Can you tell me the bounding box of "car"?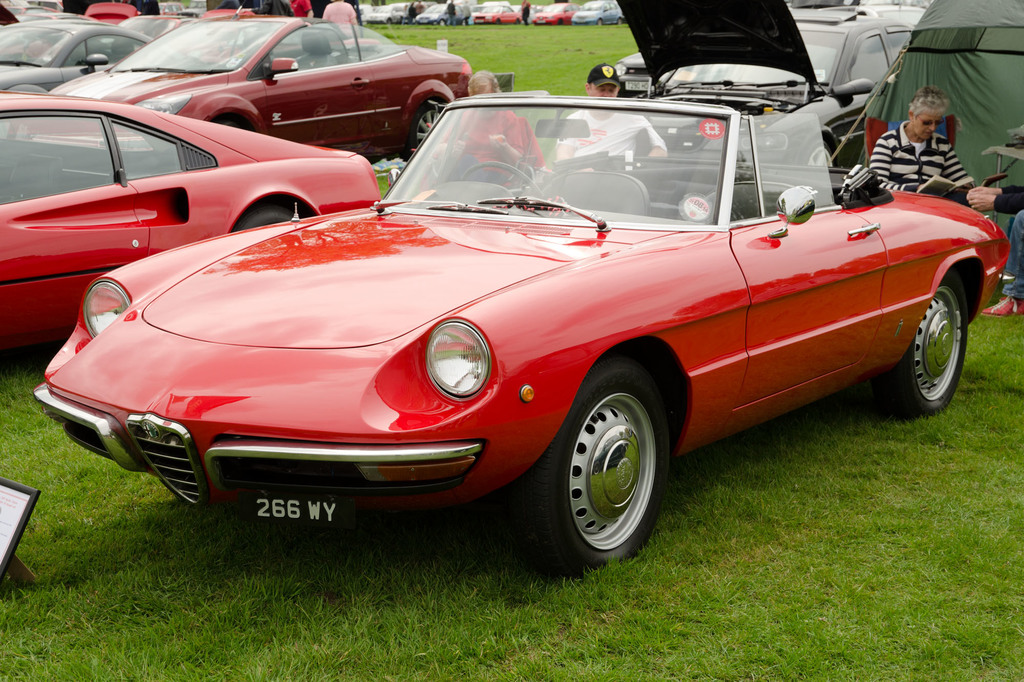
pyautogui.locateOnScreen(573, 0, 630, 24).
